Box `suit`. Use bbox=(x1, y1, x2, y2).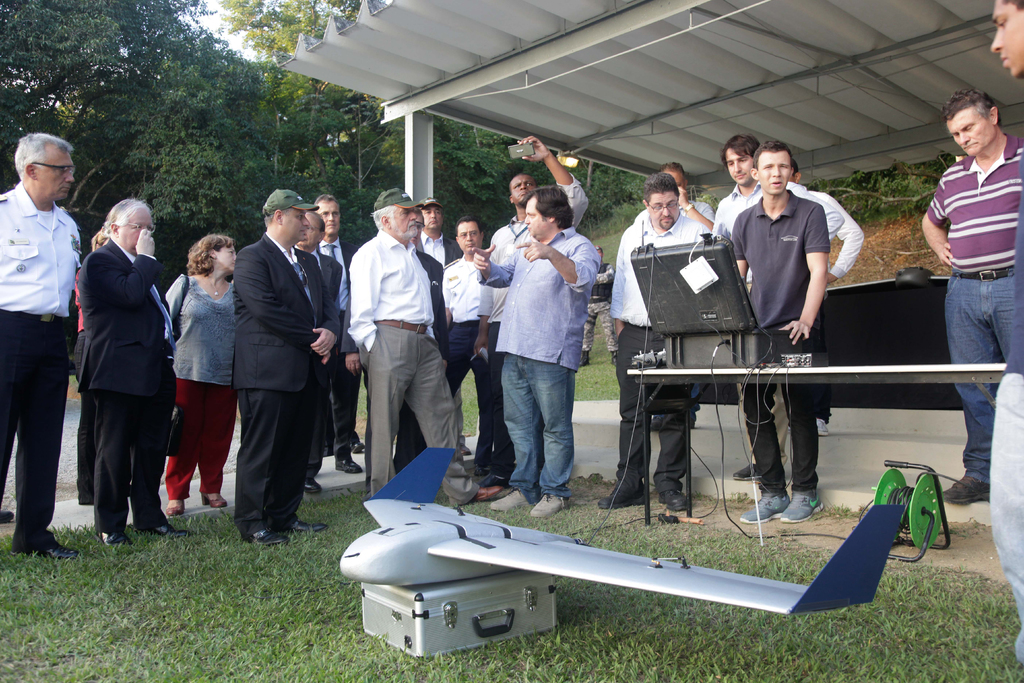
bbox=(414, 229, 459, 273).
